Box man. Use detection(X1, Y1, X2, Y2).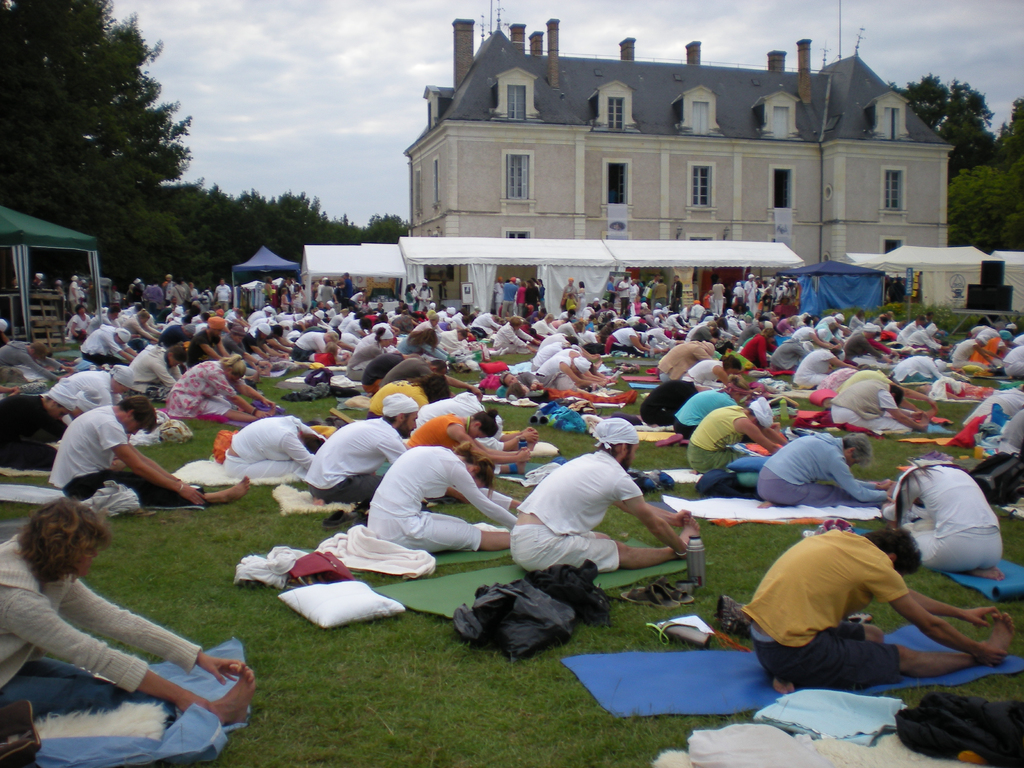
detection(673, 278, 684, 309).
